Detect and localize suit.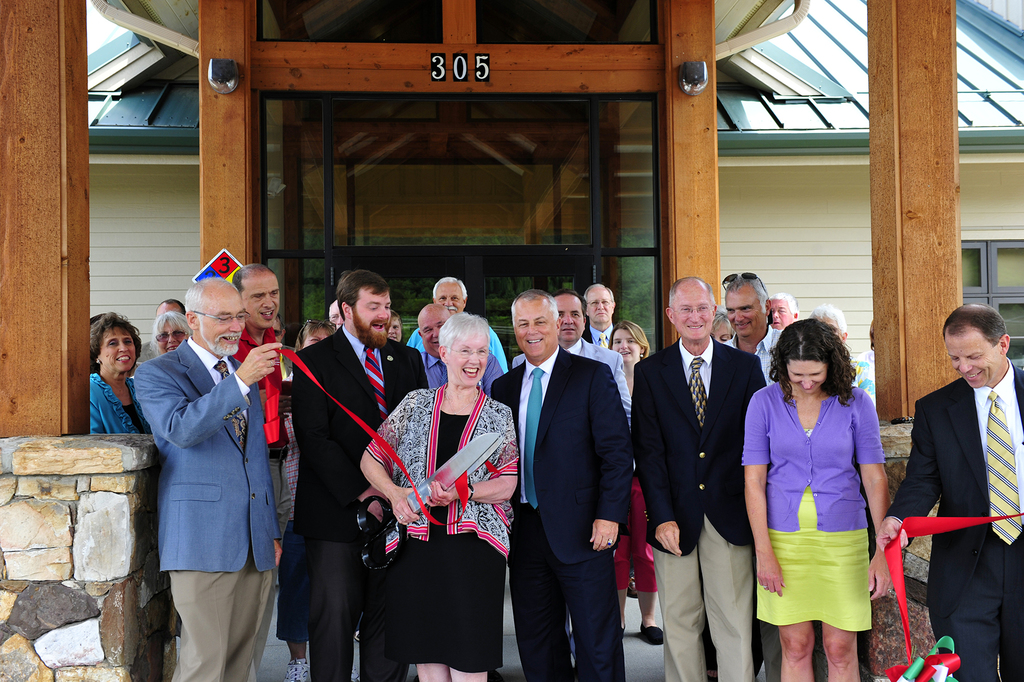
Localized at rect(136, 336, 281, 681).
